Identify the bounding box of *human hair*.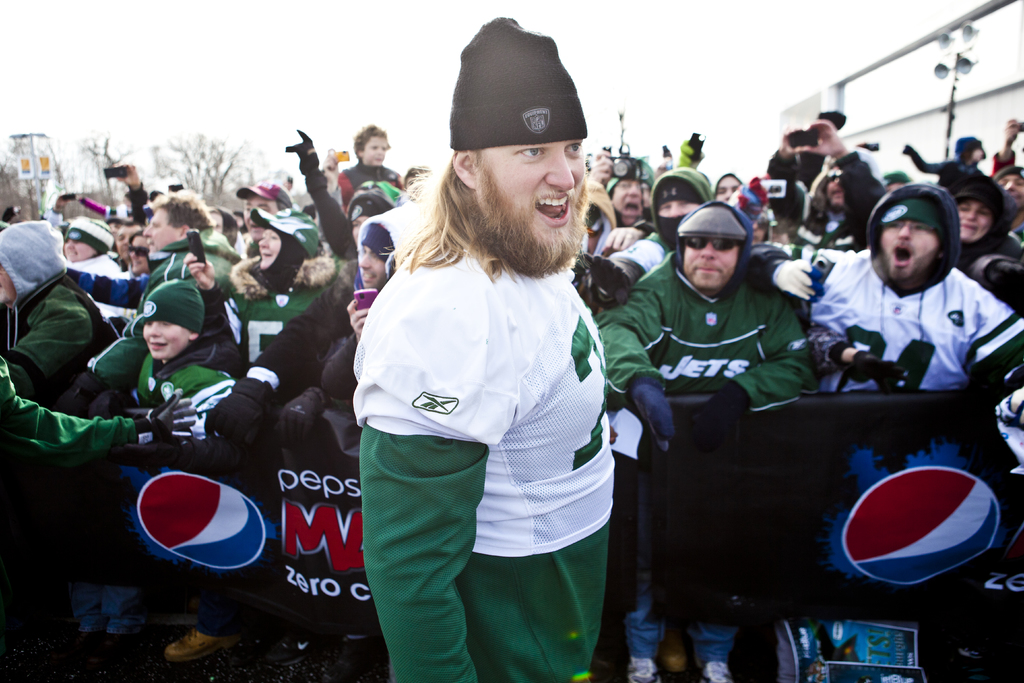
[left=353, top=122, right=391, bottom=165].
